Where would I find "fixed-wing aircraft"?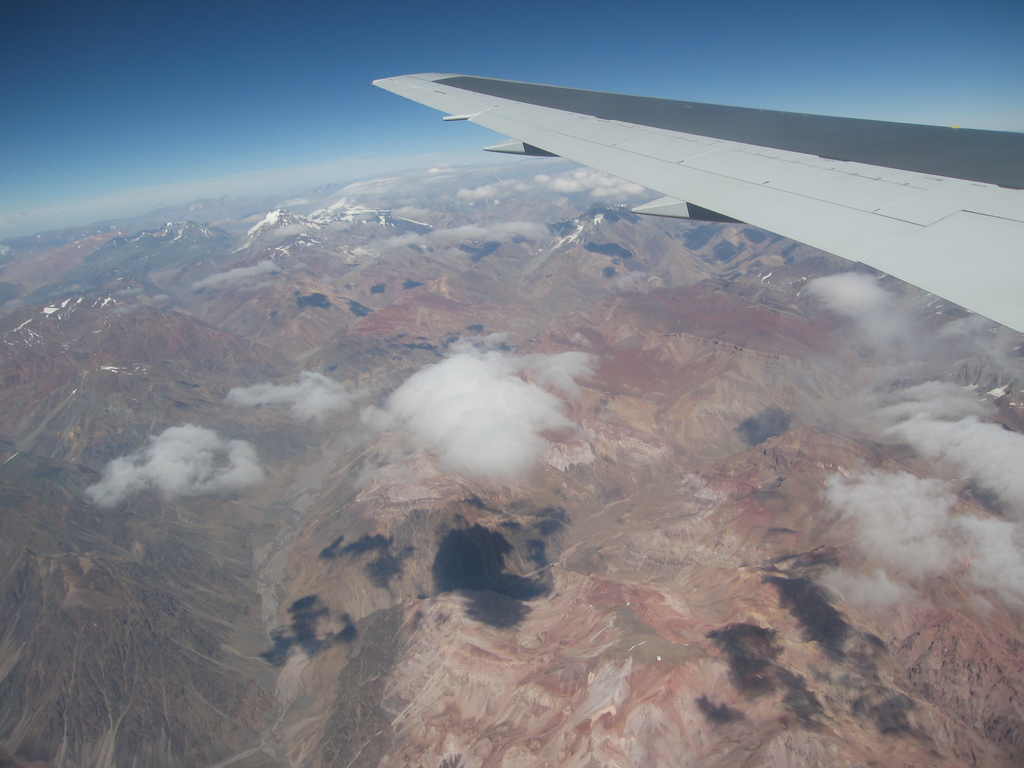
At locate(371, 67, 1023, 331).
